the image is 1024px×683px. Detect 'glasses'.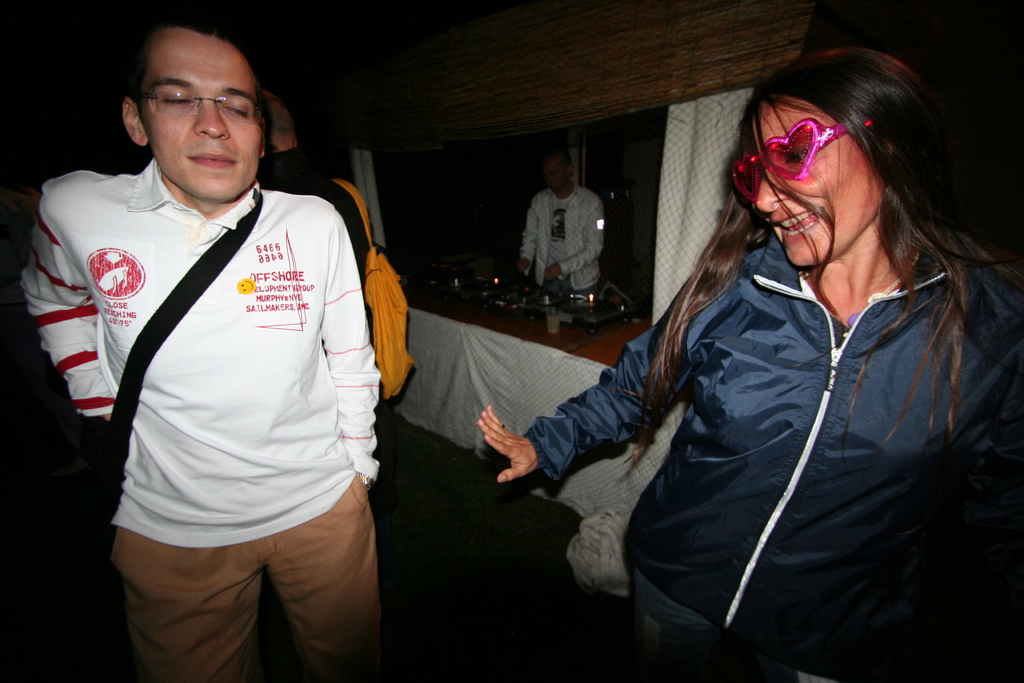
Detection: rect(136, 90, 265, 124).
